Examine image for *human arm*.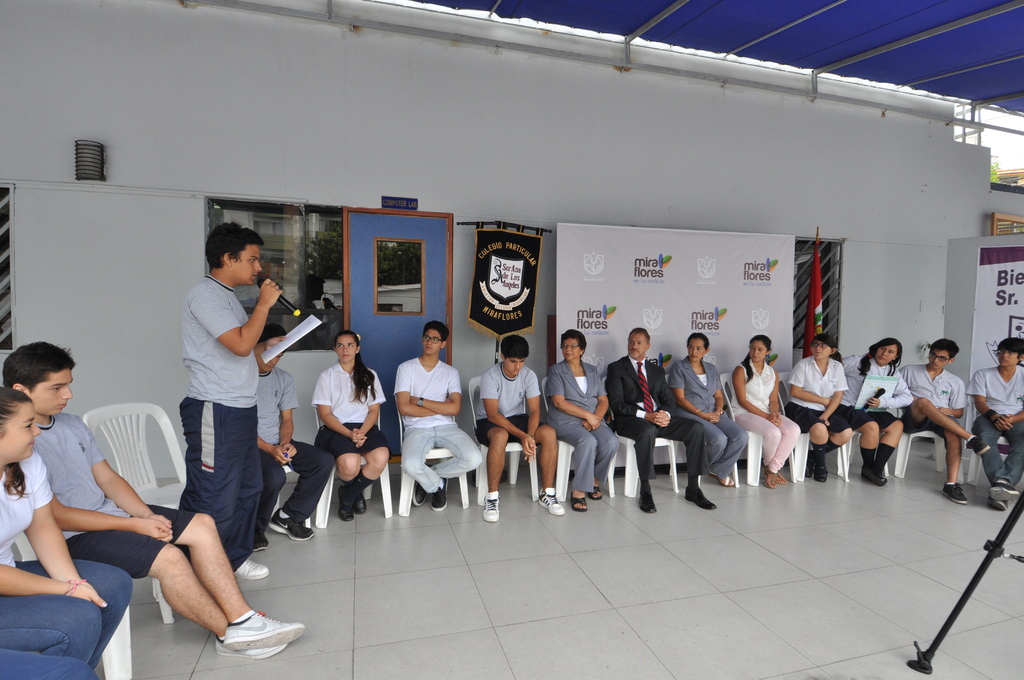
Examination result: region(811, 360, 848, 426).
